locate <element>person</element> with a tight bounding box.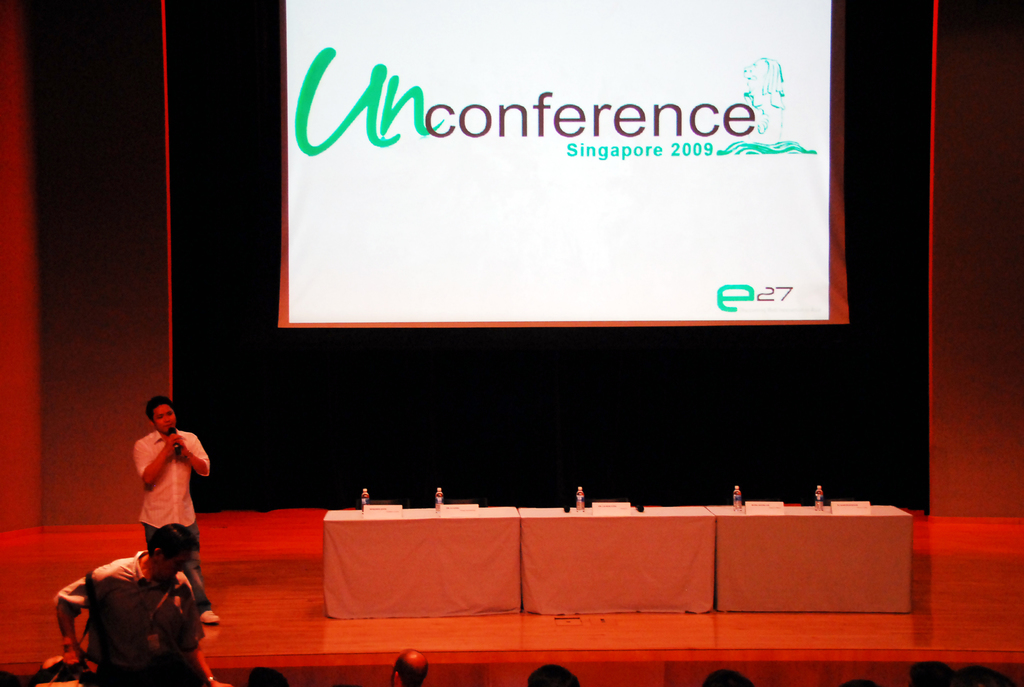
<bbox>109, 399, 202, 622</bbox>.
